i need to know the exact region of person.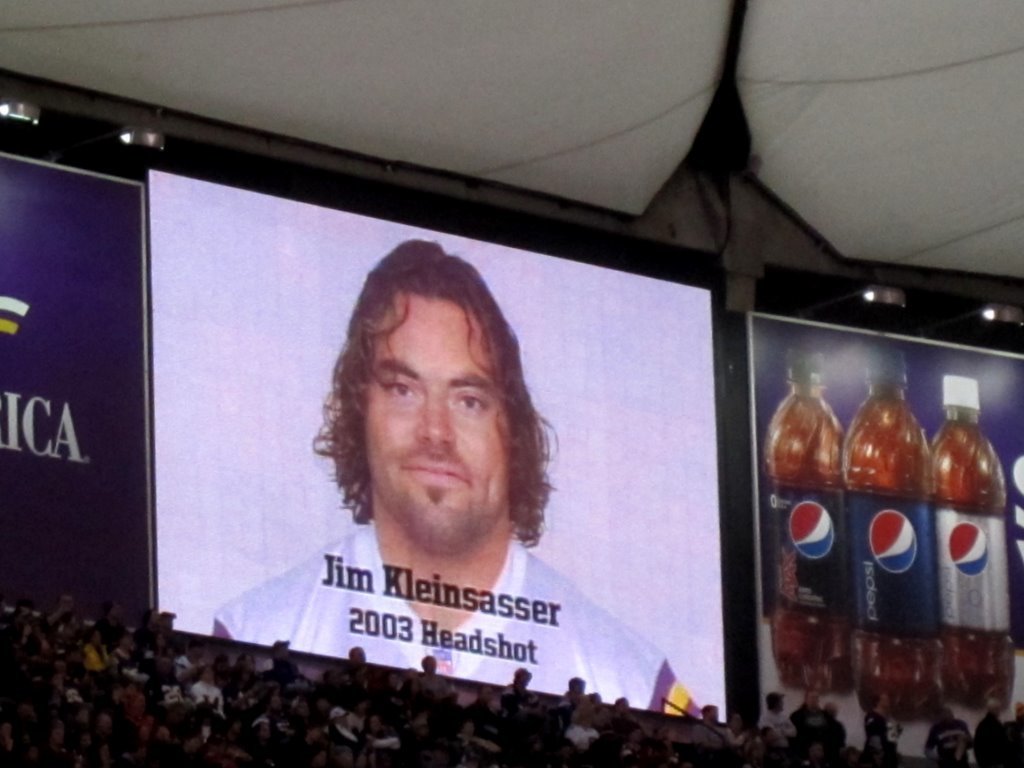
Region: bbox=(212, 237, 701, 715).
